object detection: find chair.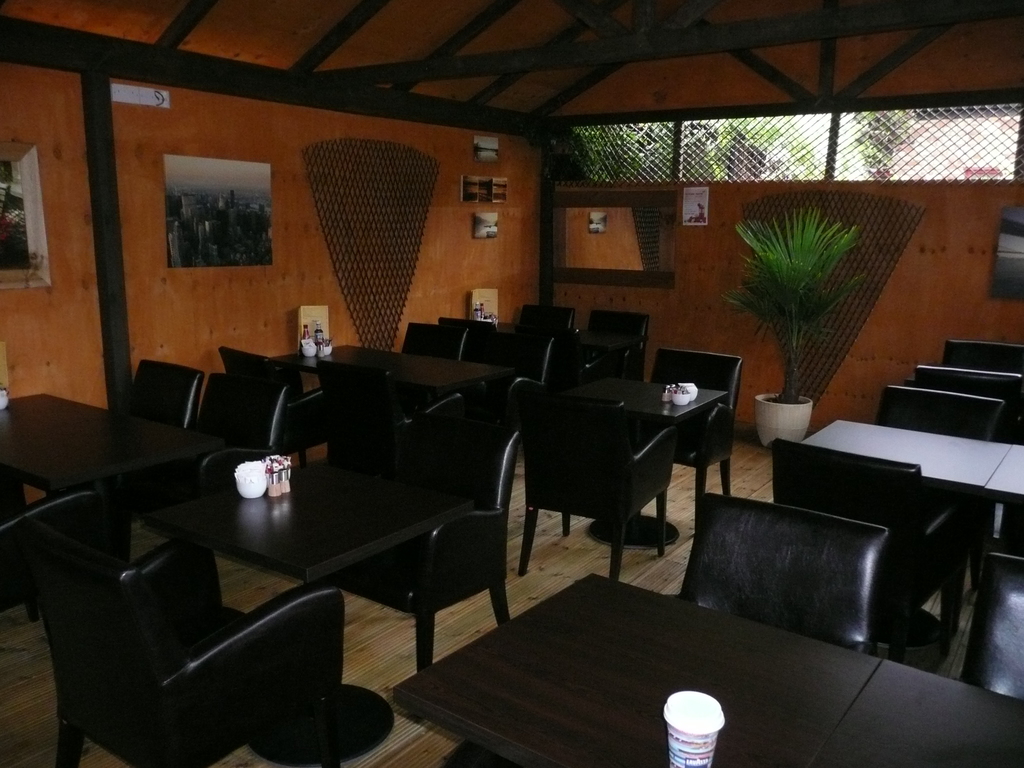
<bbox>652, 348, 738, 525</bbox>.
